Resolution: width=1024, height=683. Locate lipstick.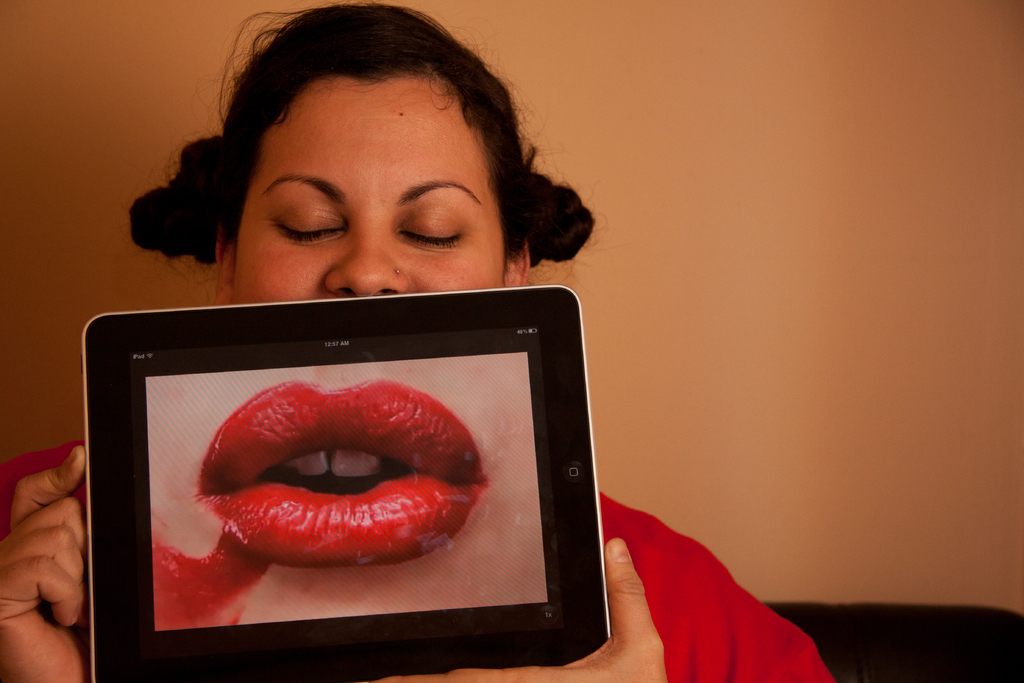
<region>196, 377, 488, 566</region>.
